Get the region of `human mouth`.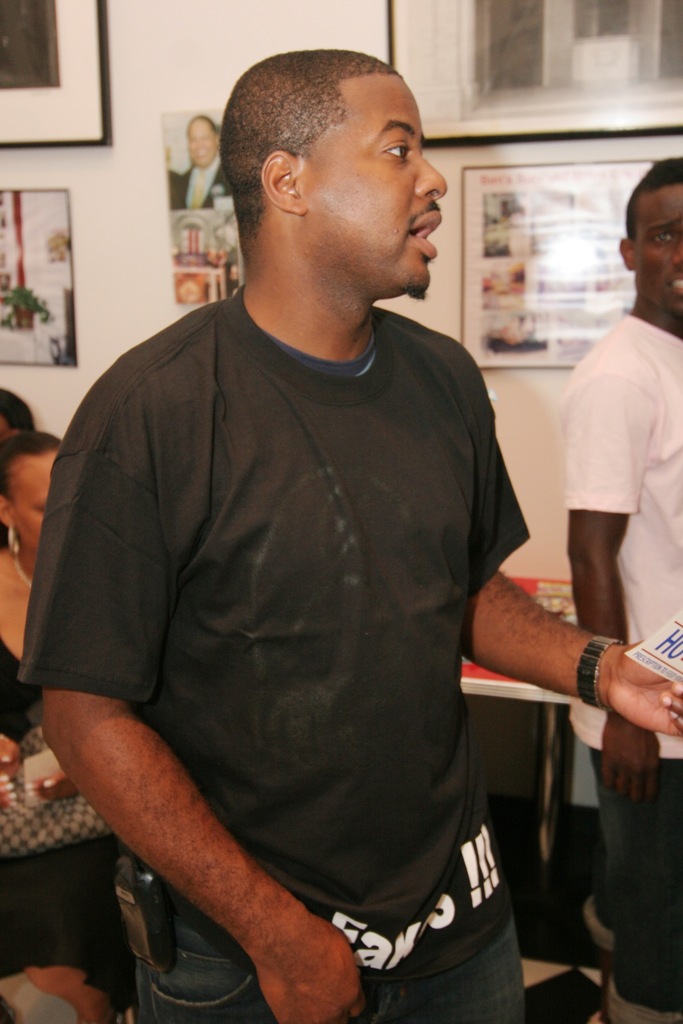
(664, 273, 682, 300).
